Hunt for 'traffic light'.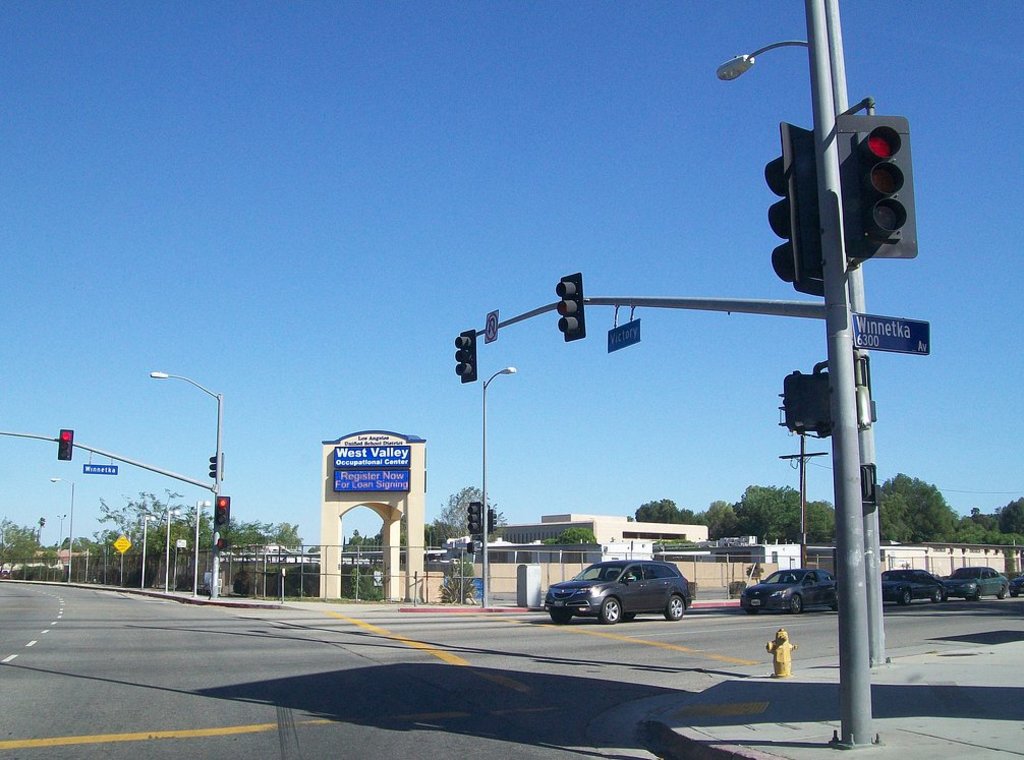
Hunted down at 210, 452, 217, 478.
